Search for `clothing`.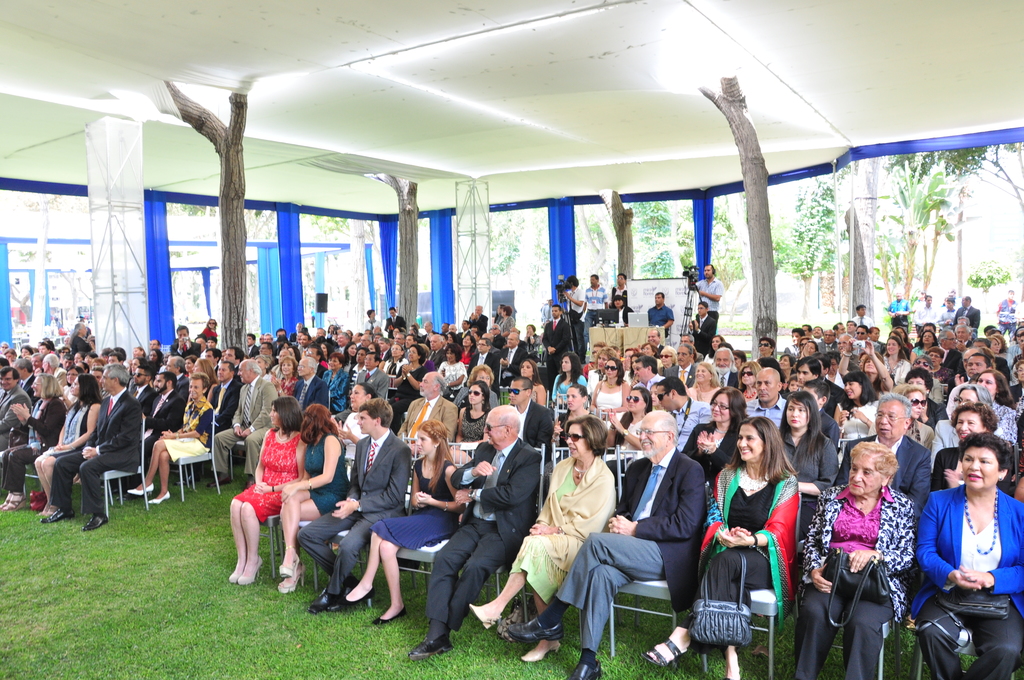
Found at Rect(672, 397, 710, 453).
